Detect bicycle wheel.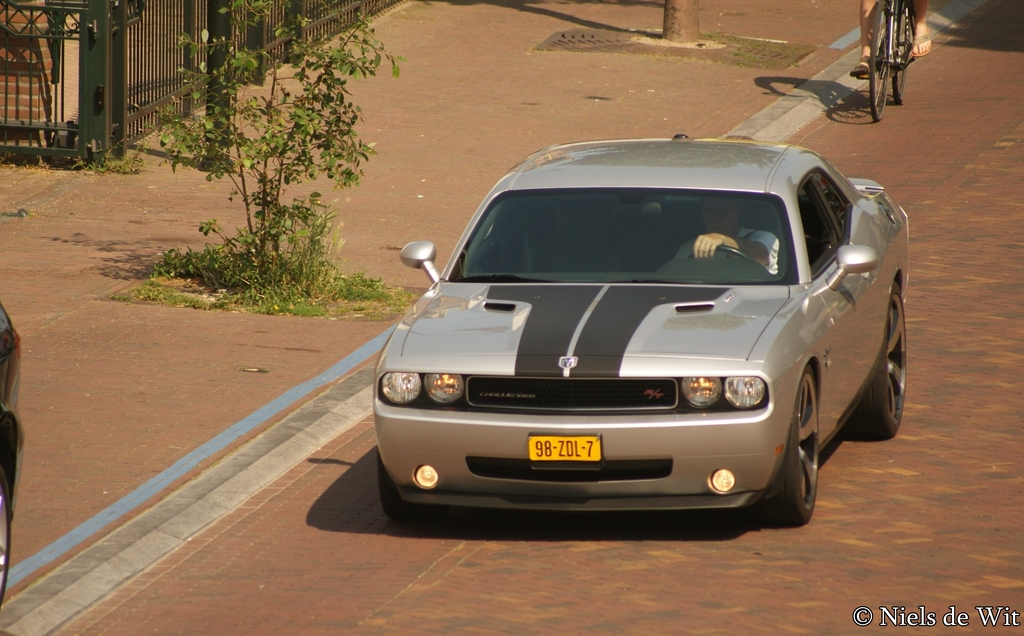
Detected at bbox(888, 0, 918, 108).
